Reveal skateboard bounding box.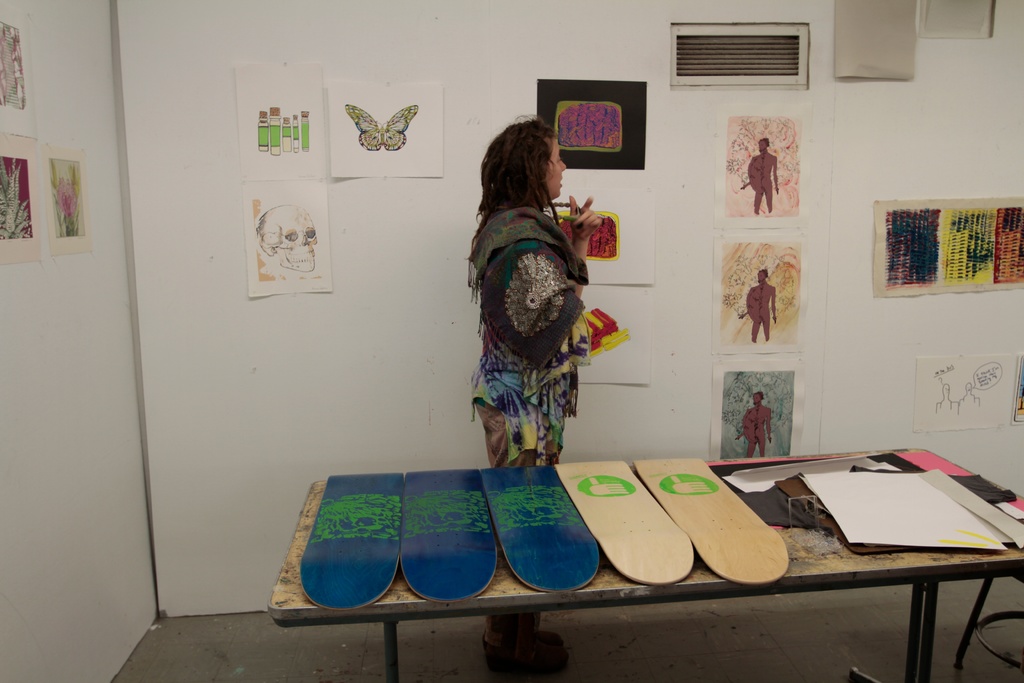
Revealed: 404 467 501 604.
